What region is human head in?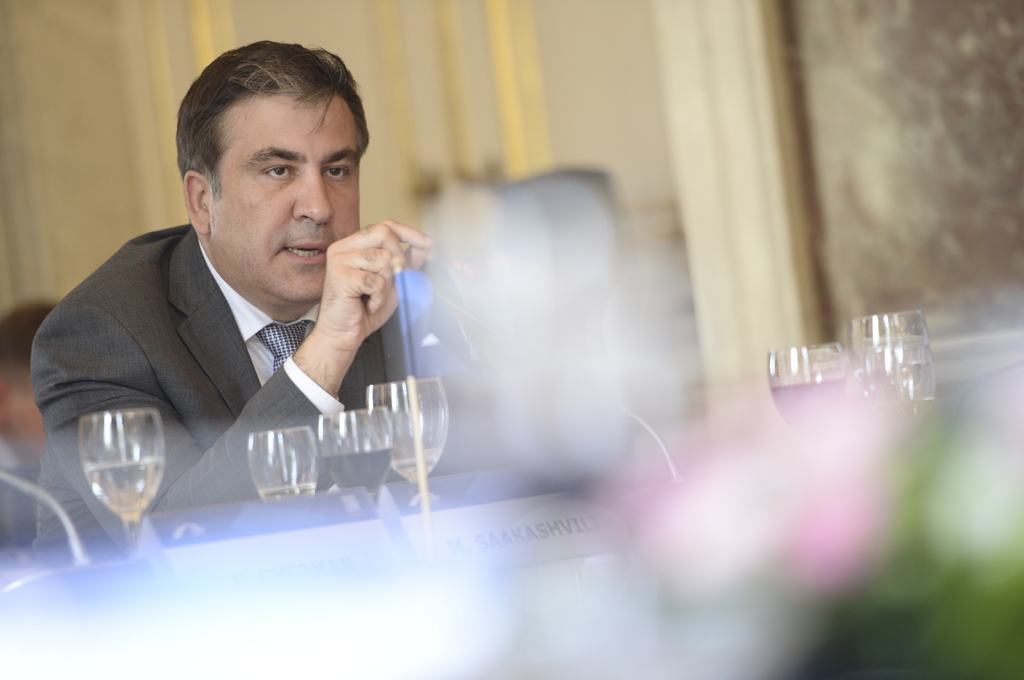
rect(166, 33, 388, 315).
